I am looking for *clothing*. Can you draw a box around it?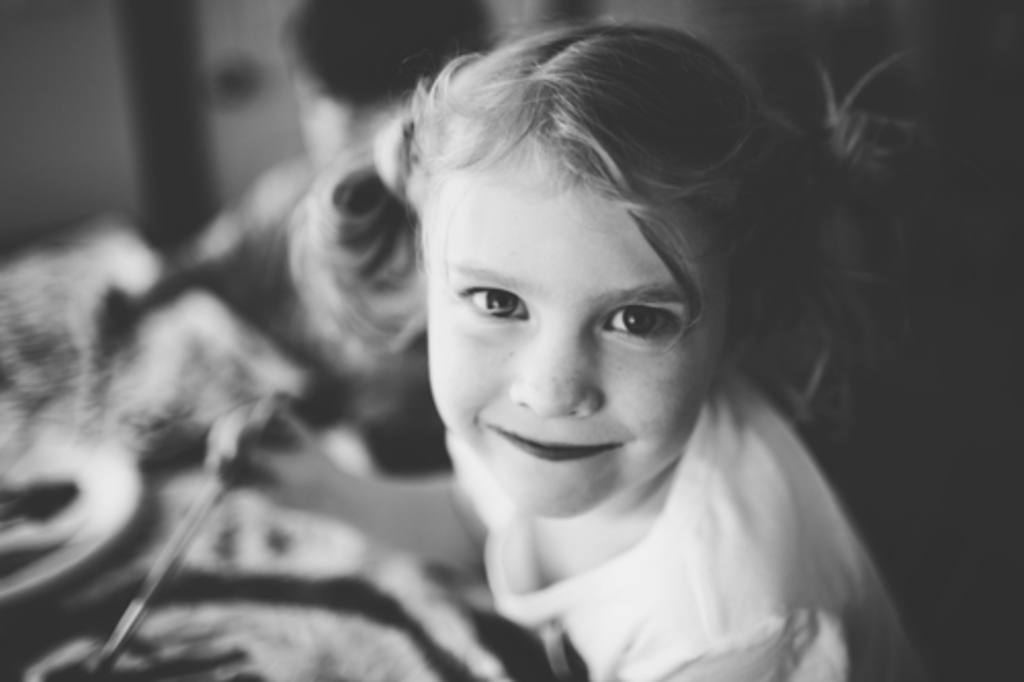
Sure, the bounding box is <region>336, 410, 944, 674</region>.
